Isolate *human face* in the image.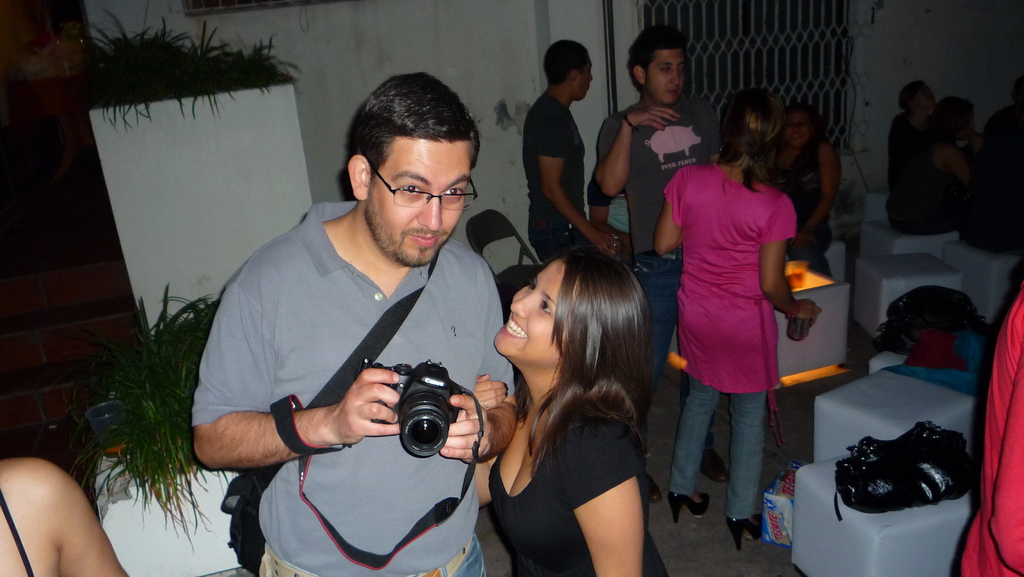
Isolated region: bbox(376, 133, 481, 268).
